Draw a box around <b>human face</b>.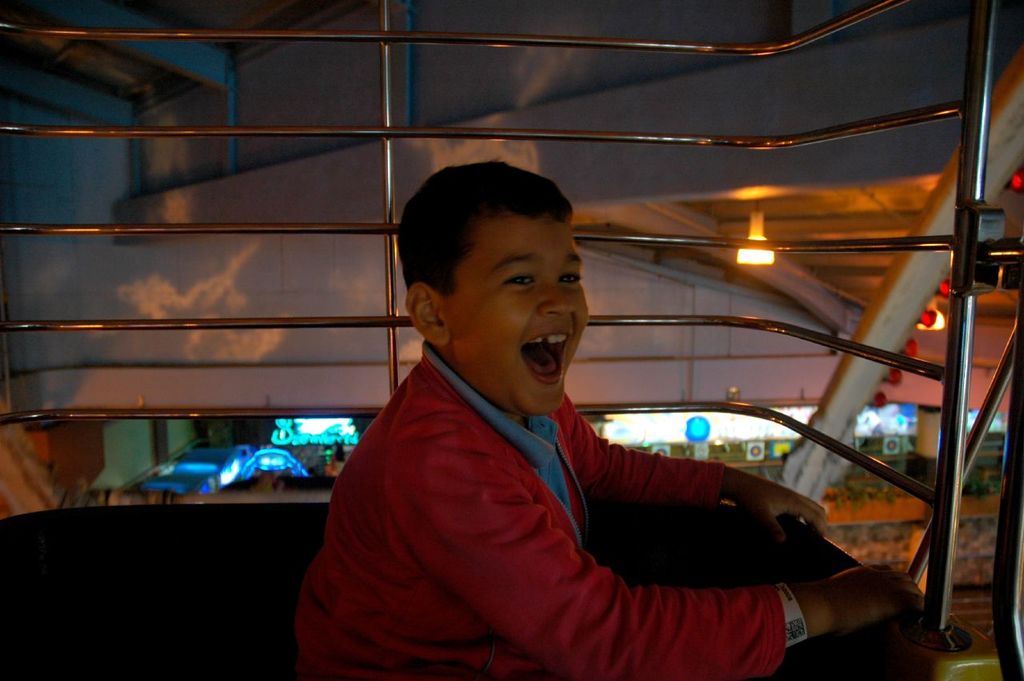
l=442, t=218, r=587, b=421.
